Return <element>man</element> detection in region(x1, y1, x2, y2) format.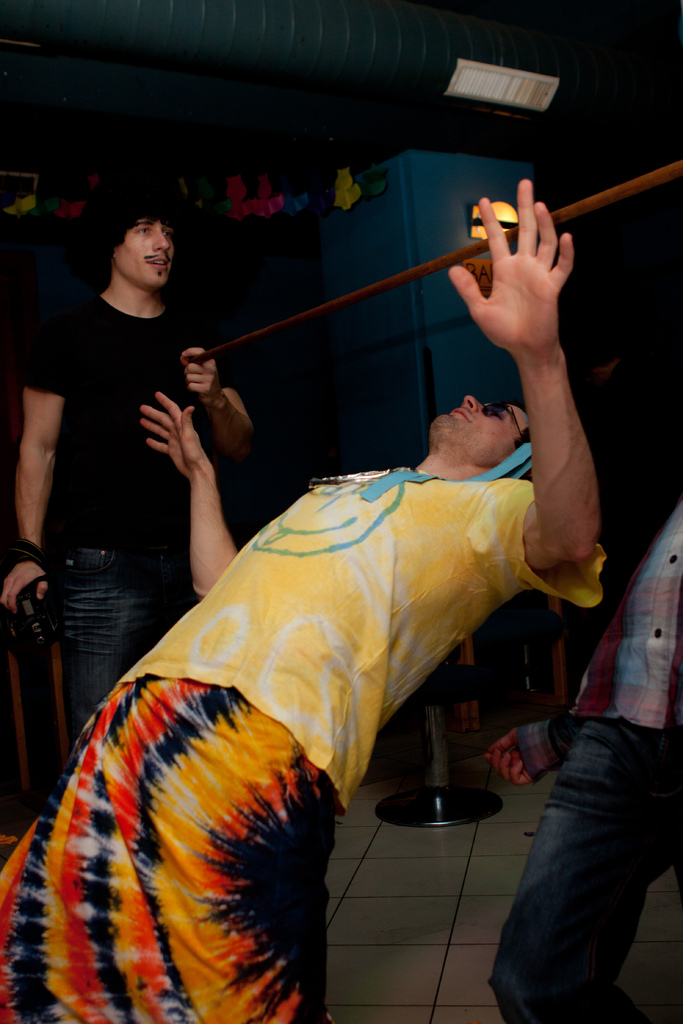
region(0, 177, 624, 1023).
